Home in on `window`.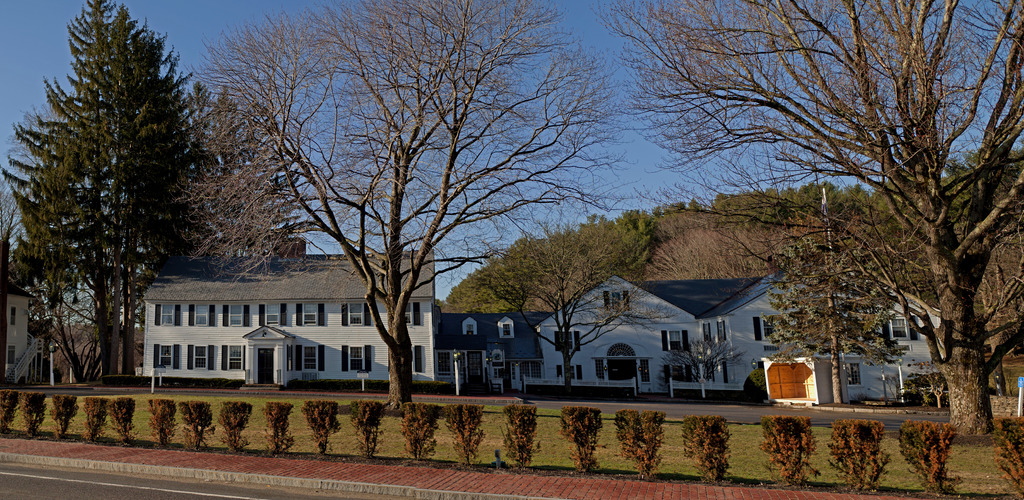
Homed in at BBox(155, 304, 181, 325).
